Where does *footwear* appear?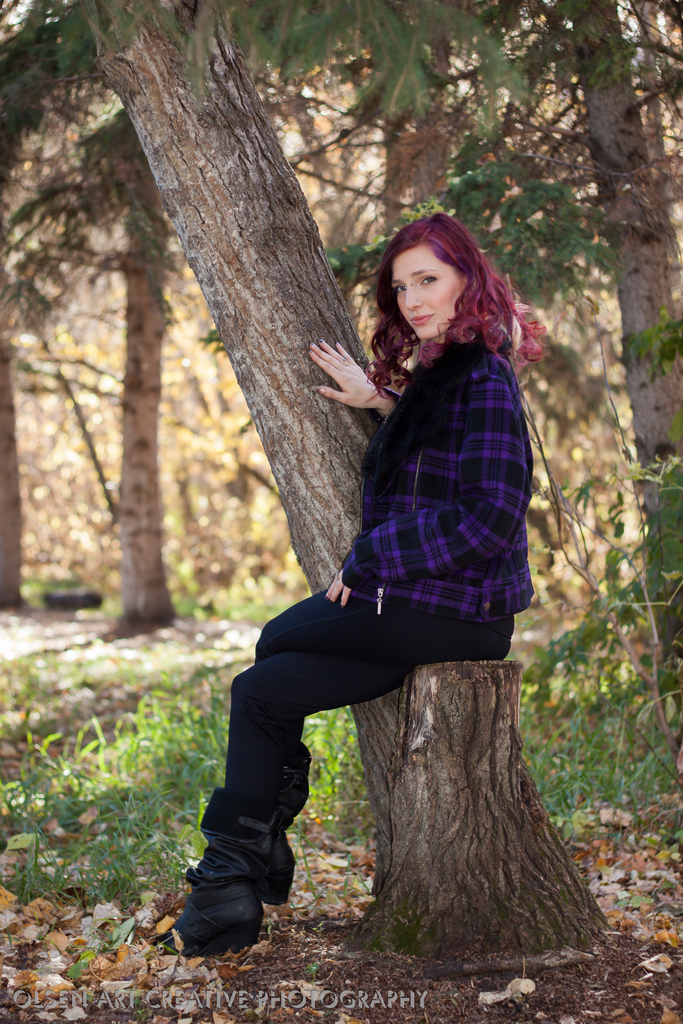
Appears at x1=156 y1=875 x2=265 y2=954.
